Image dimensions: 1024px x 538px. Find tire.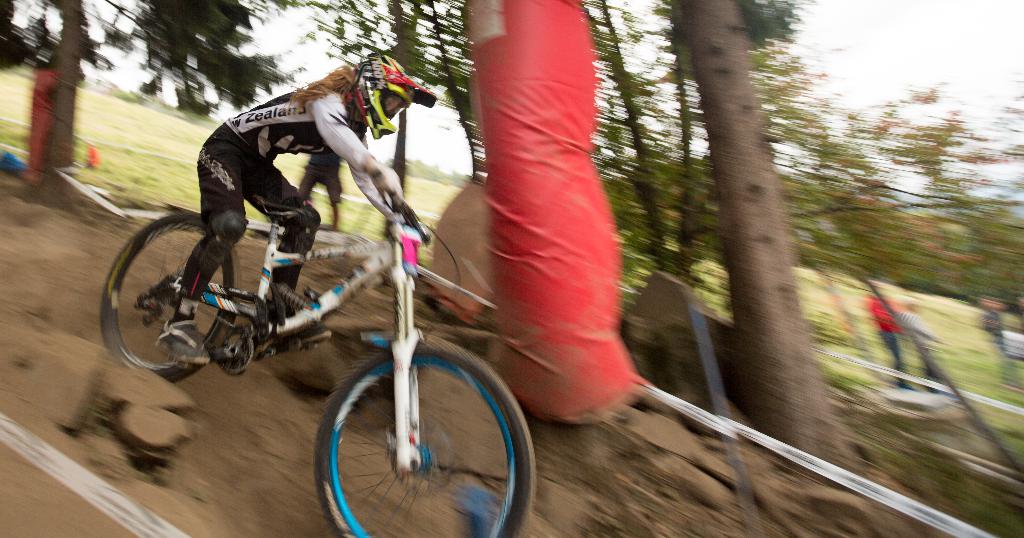
pyautogui.locateOnScreen(94, 211, 245, 384).
